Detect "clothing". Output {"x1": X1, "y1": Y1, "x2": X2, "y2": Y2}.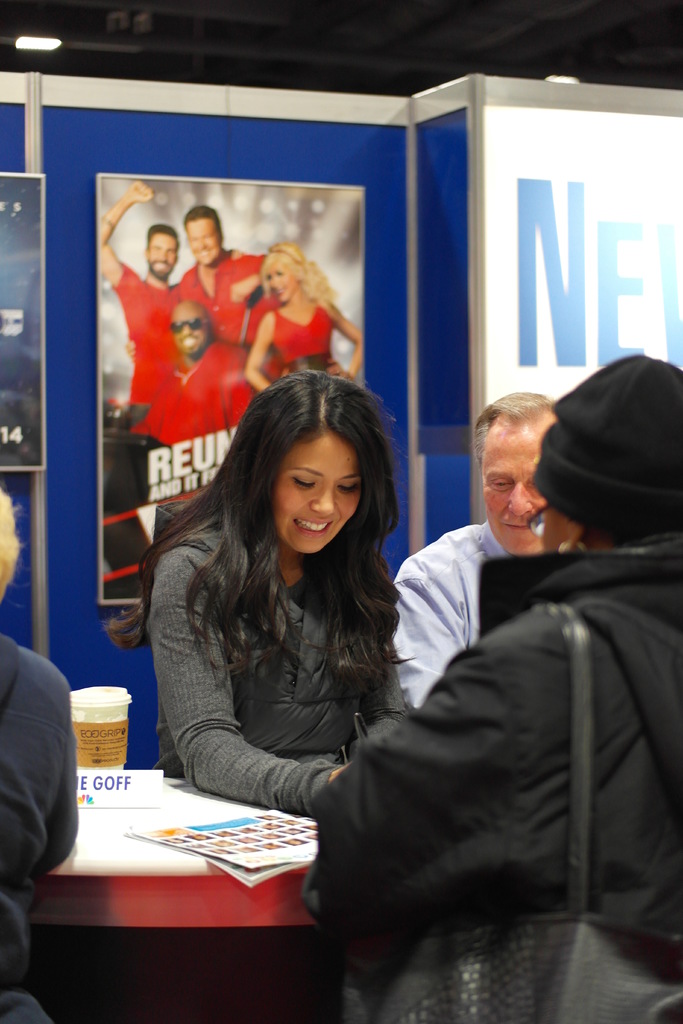
{"x1": 274, "y1": 302, "x2": 344, "y2": 374}.
